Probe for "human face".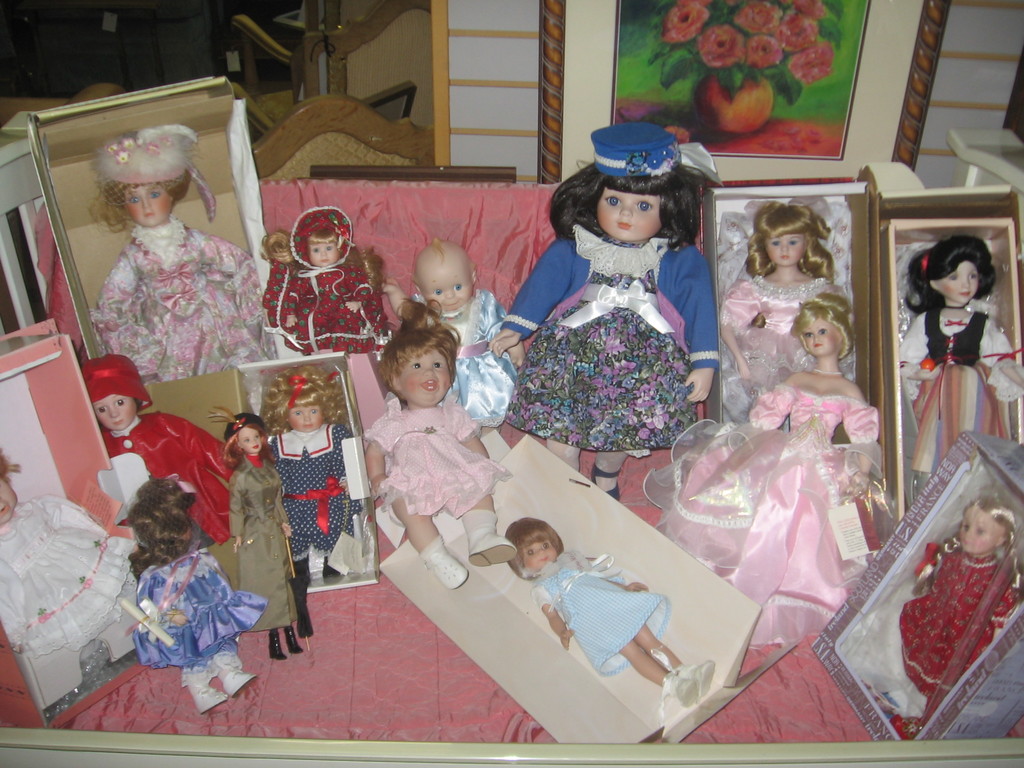
Probe result: bbox=(285, 406, 324, 433).
